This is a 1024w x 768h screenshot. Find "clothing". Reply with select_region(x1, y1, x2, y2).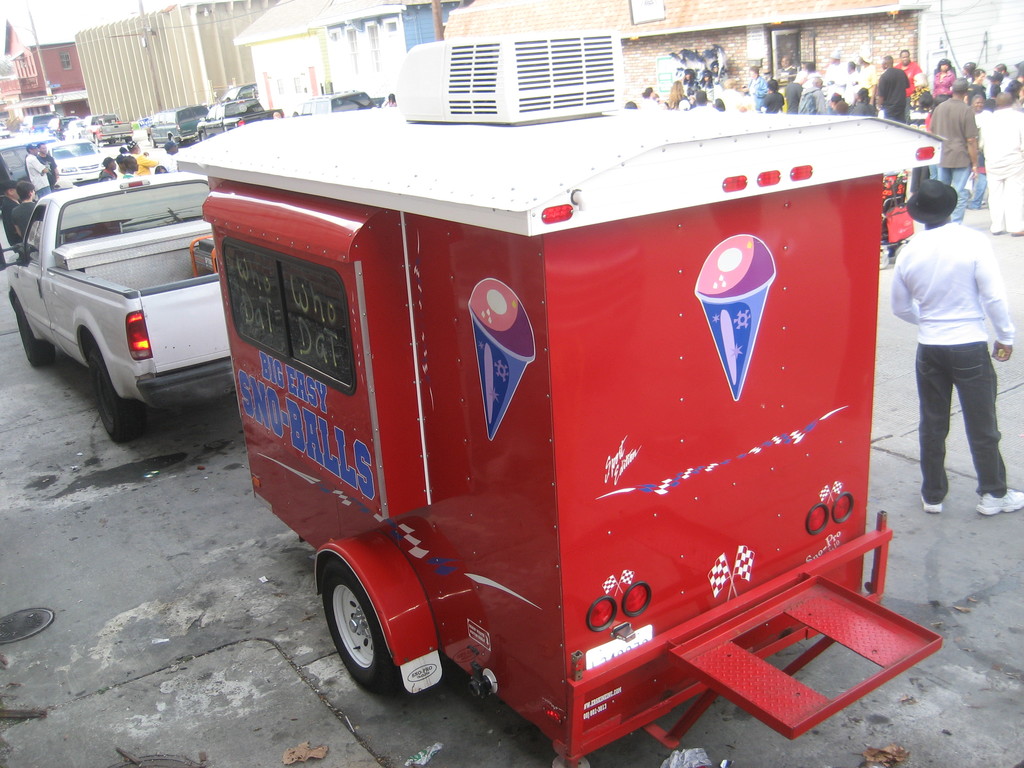
select_region(929, 95, 983, 220).
